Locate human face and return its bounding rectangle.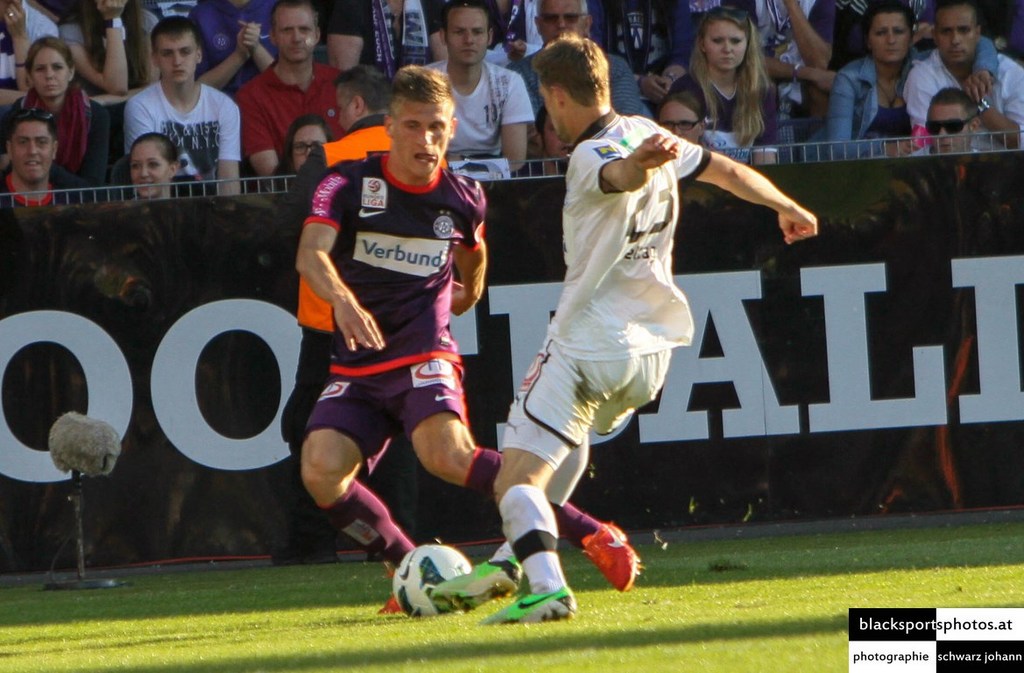
(left=545, top=0, right=580, bottom=39).
